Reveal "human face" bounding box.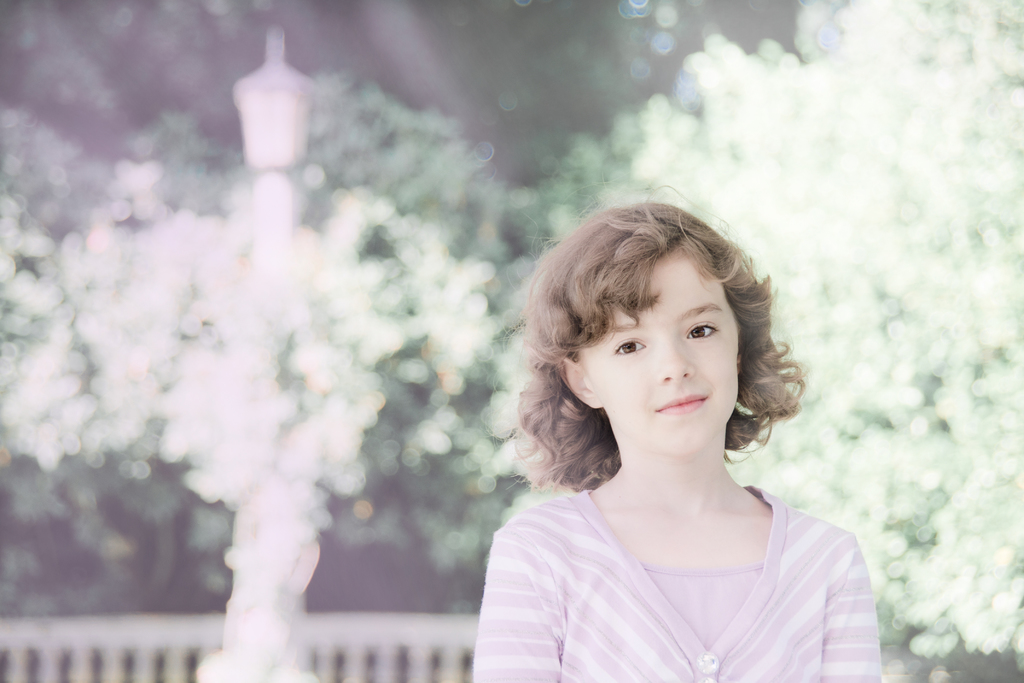
Revealed: region(583, 260, 739, 453).
